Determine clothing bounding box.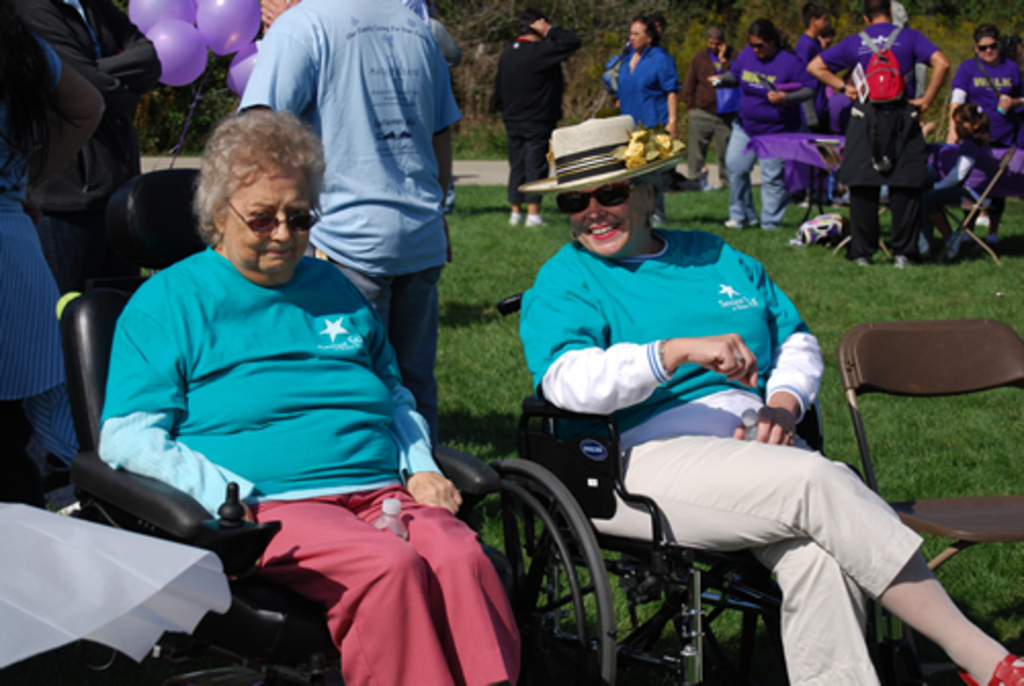
Determined: {"x1": 98, "y1": 244, "x2": 524, "y2": 684}.
